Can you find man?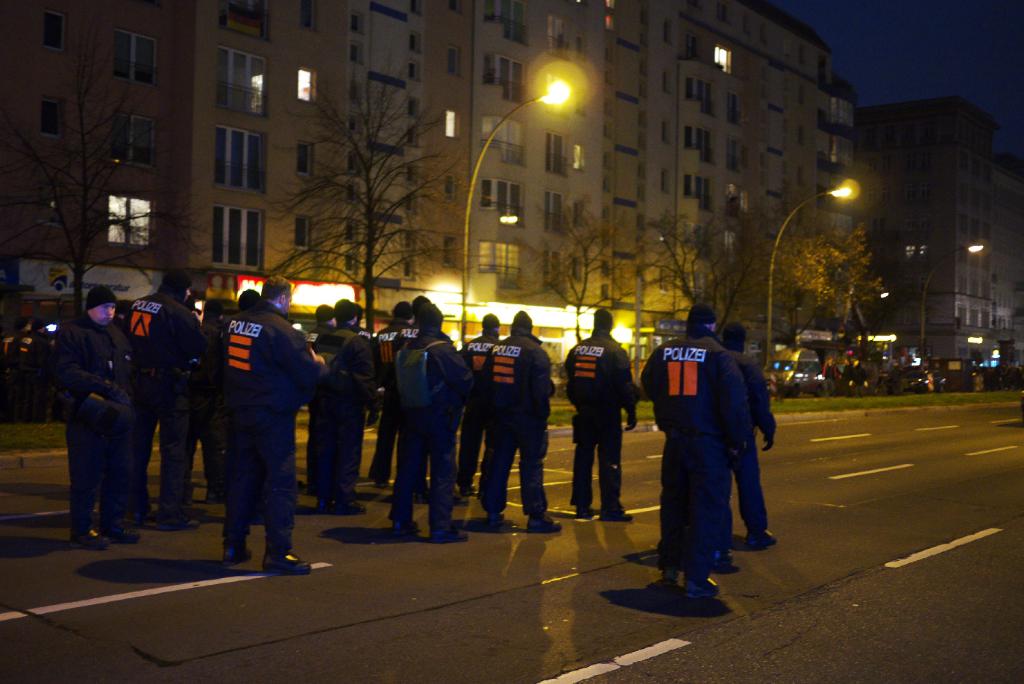
Yes, bounding box: <bbox>7, 316, 44, 420</bbox>.
